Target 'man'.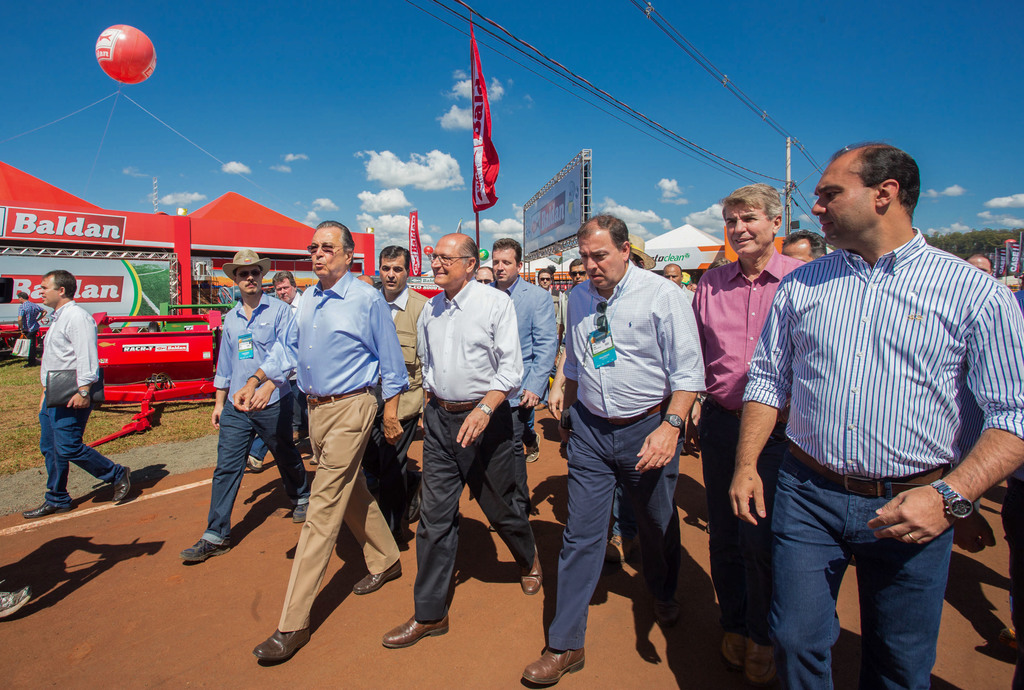
Target region: (left=966, top=254, right=995, bottom=514).
